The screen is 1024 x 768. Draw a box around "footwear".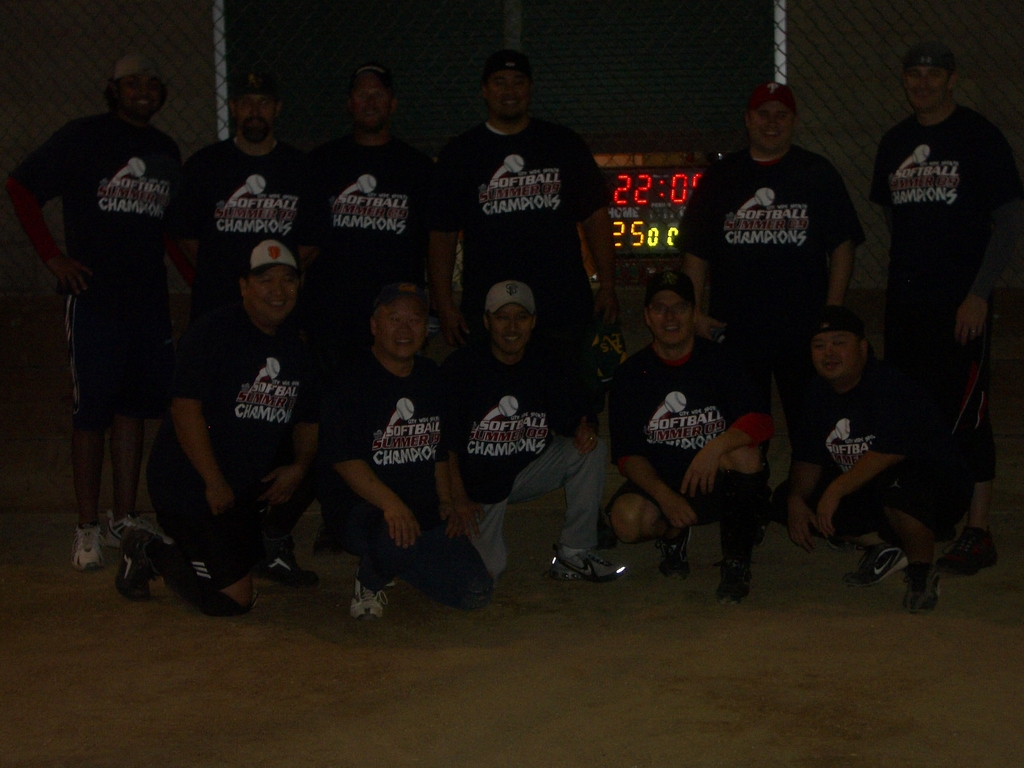
bbox(655, 523, 697, 582).
